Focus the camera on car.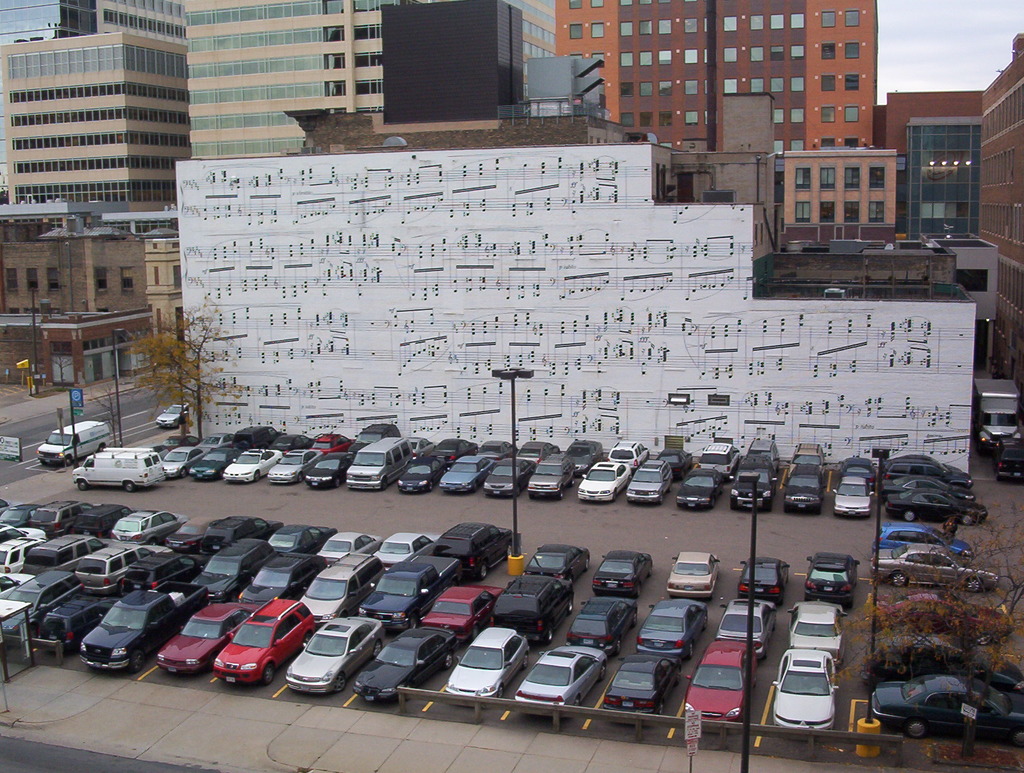
Focus region: bbox(601, 651, 680, 714).
